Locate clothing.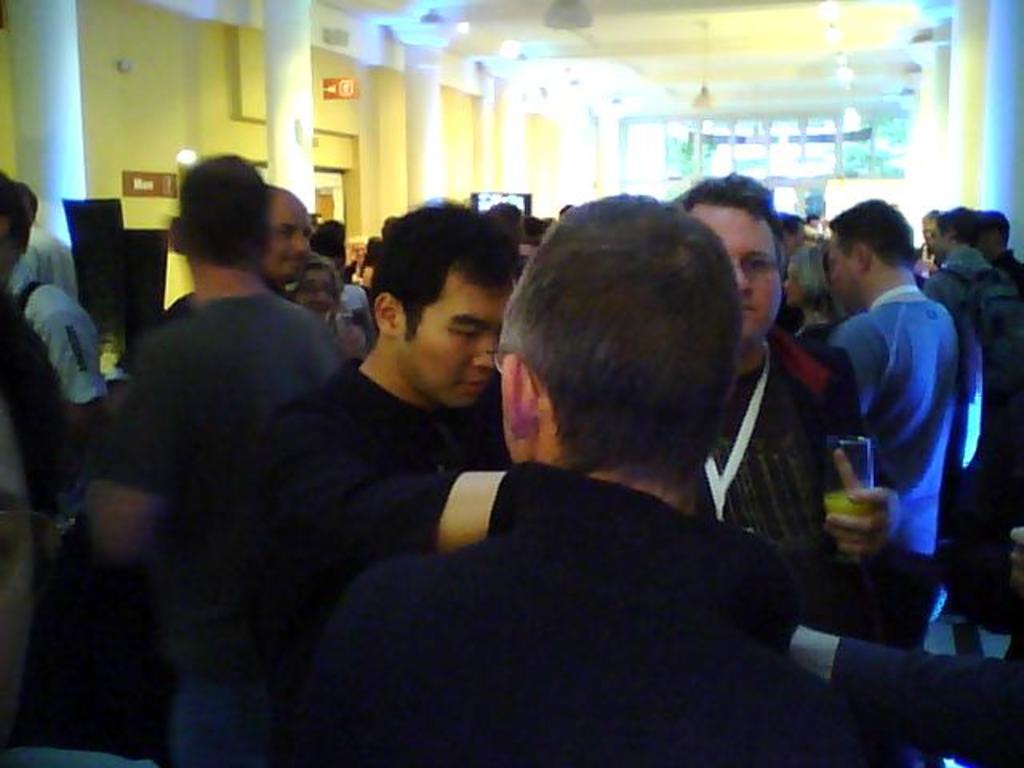
Bounding box: [x1=990, y1=243, x2=1022, y2=282].
